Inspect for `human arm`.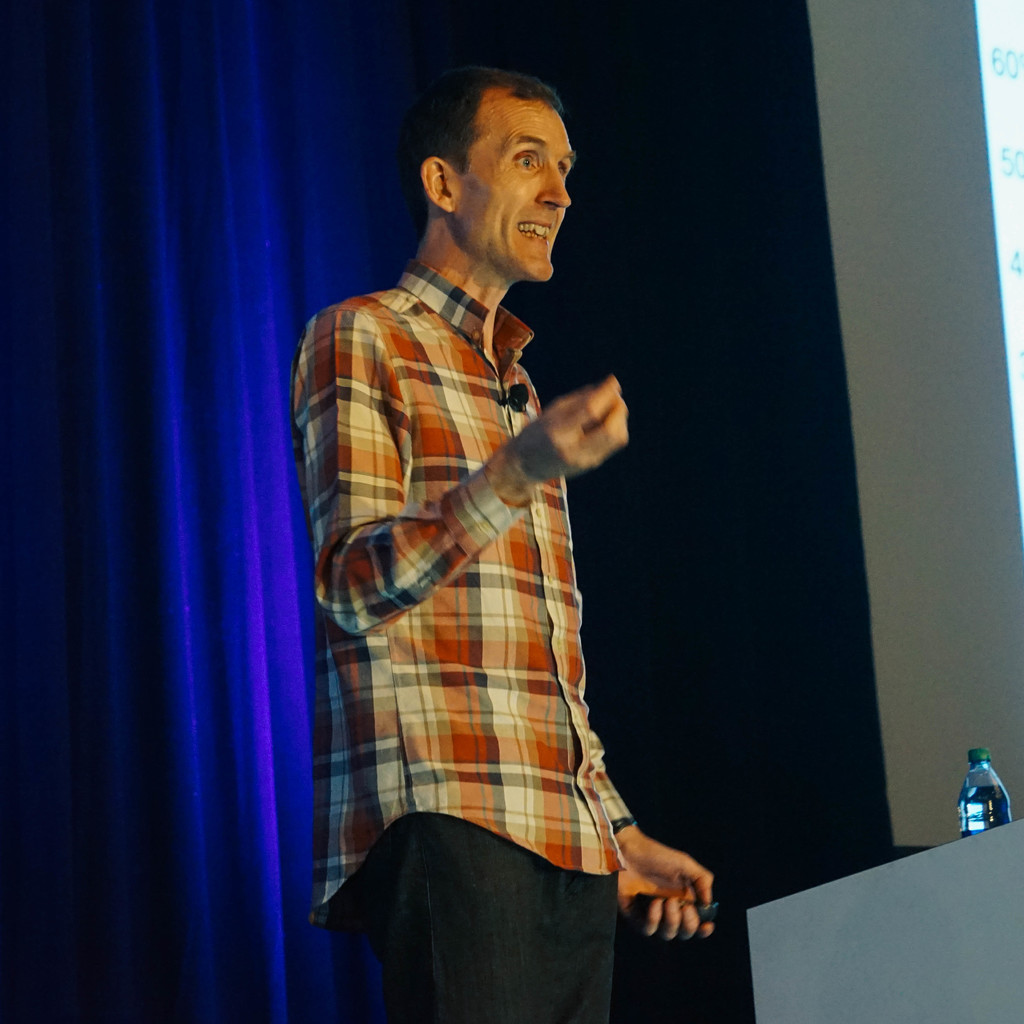
Inspection: rect(289, 305, 629, 634).
